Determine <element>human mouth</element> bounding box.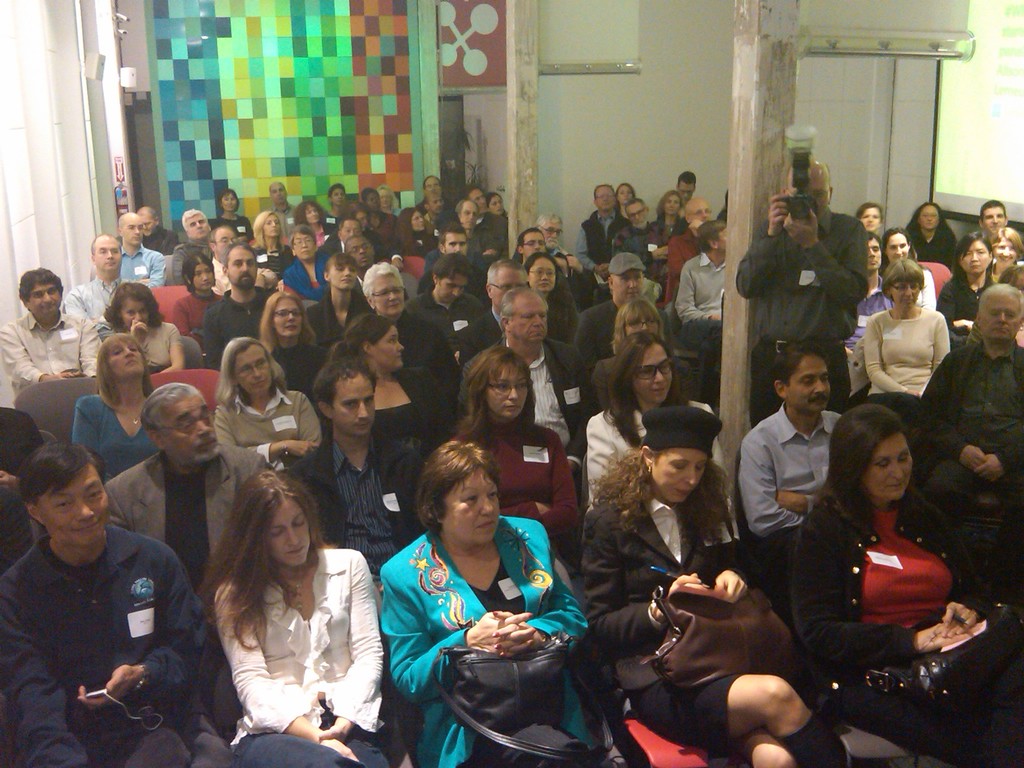
Determined: Rect(991, 225, 997, 230).
